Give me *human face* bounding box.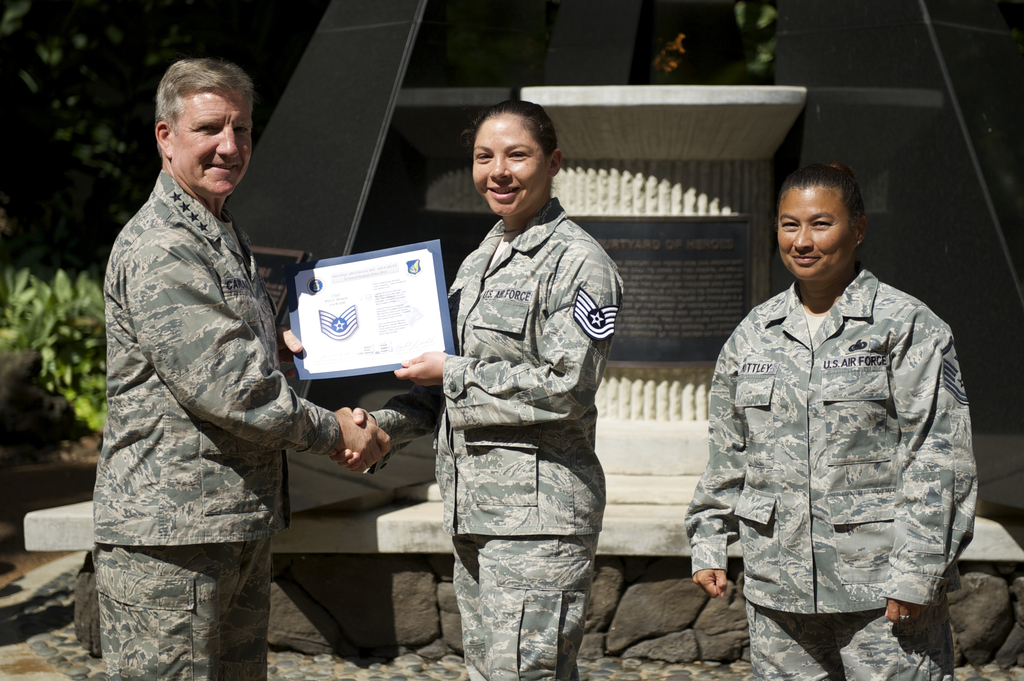
<bbox>776, 189, 854, 278</bbox>.
